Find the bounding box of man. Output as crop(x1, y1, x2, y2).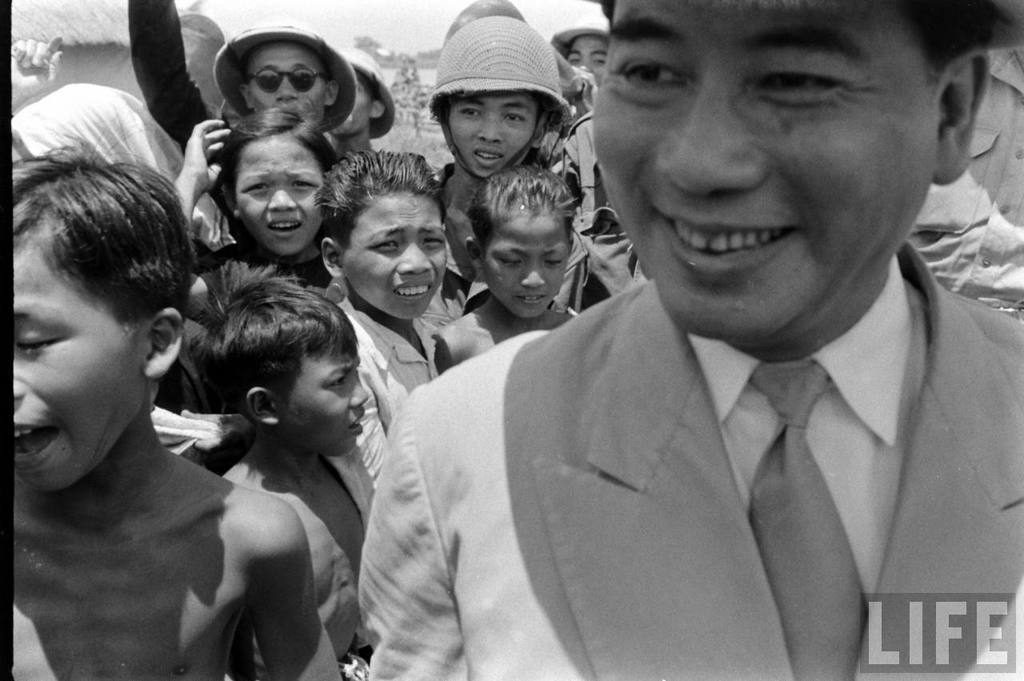
crop(365, 0, 1002, 662).
